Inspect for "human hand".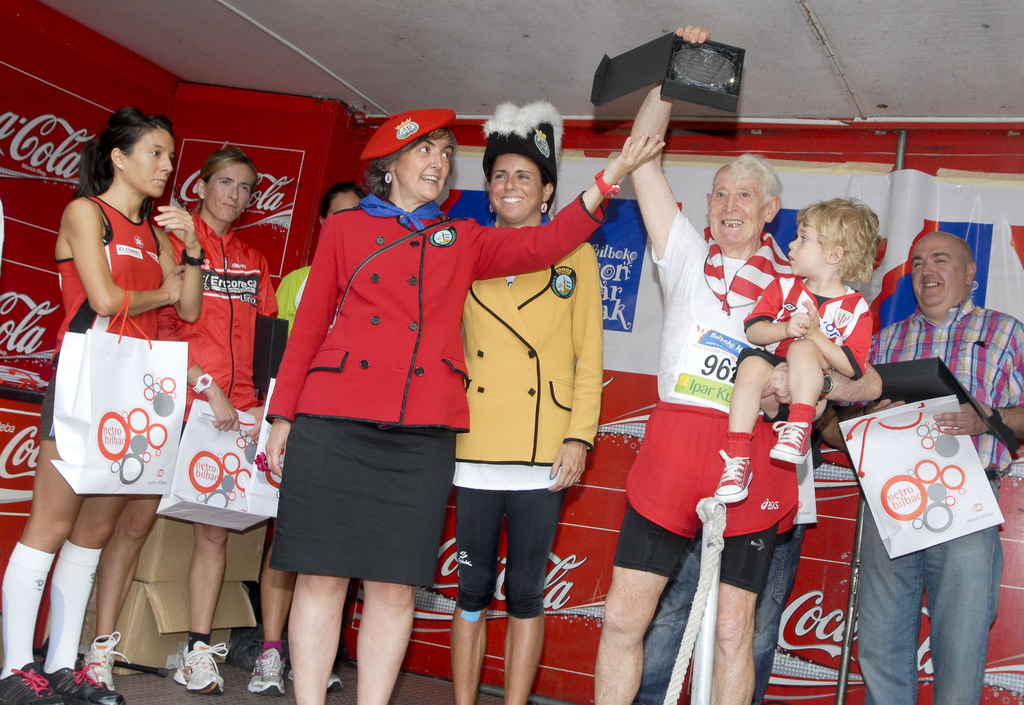
Inspection: crop(209, 387, 243, 432).
